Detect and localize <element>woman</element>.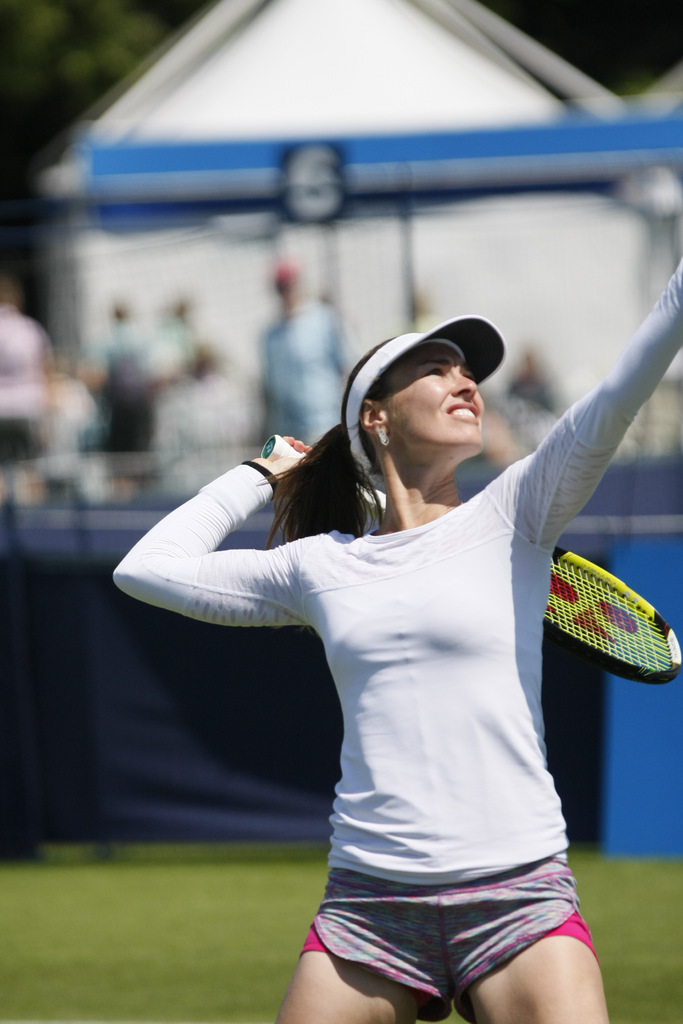
Localized at [x1=67, y1=196, x2=652, y2=904].
